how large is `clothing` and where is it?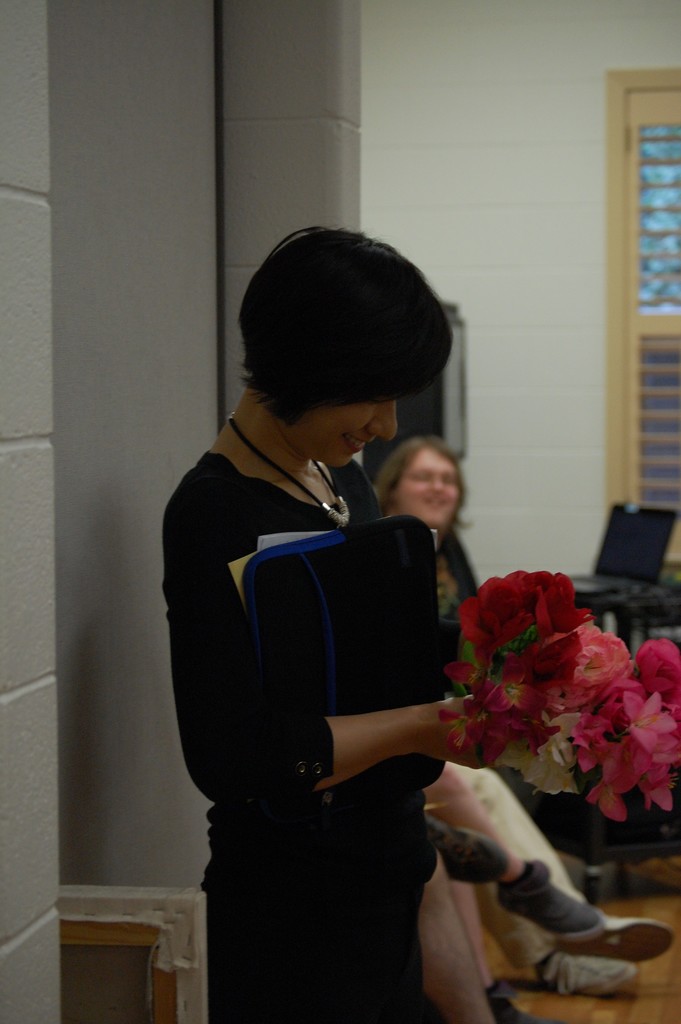
Bounding box: bbox(435, 522, 477, 601).
